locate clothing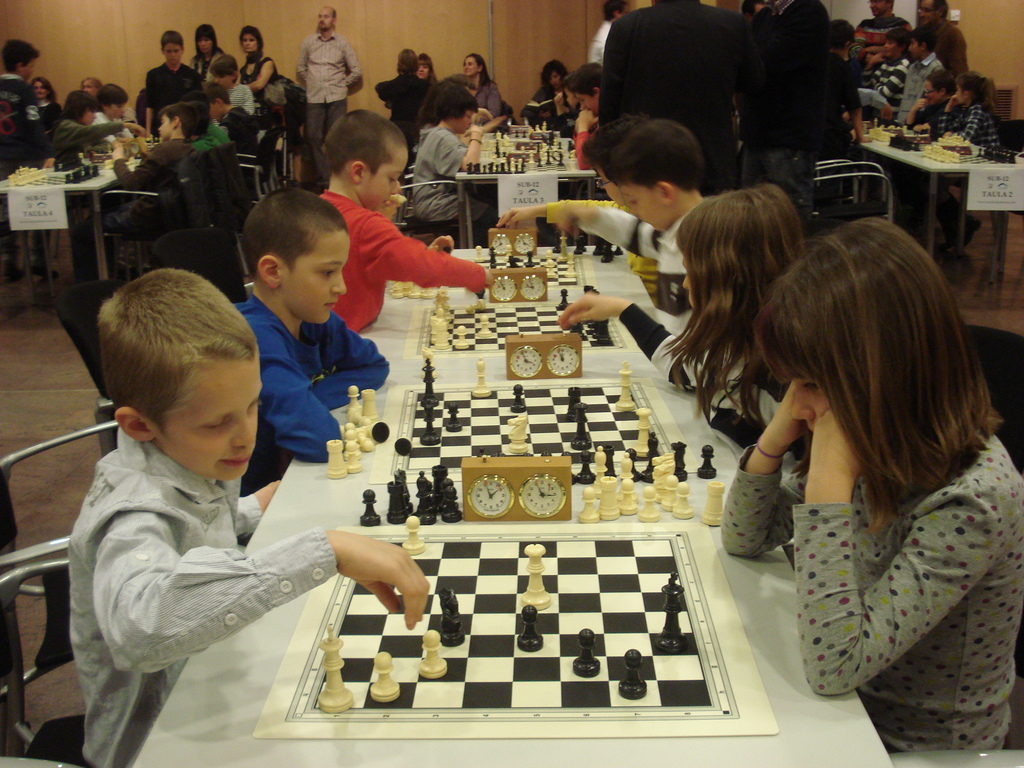
bbox(374, 72, 430, 163)
